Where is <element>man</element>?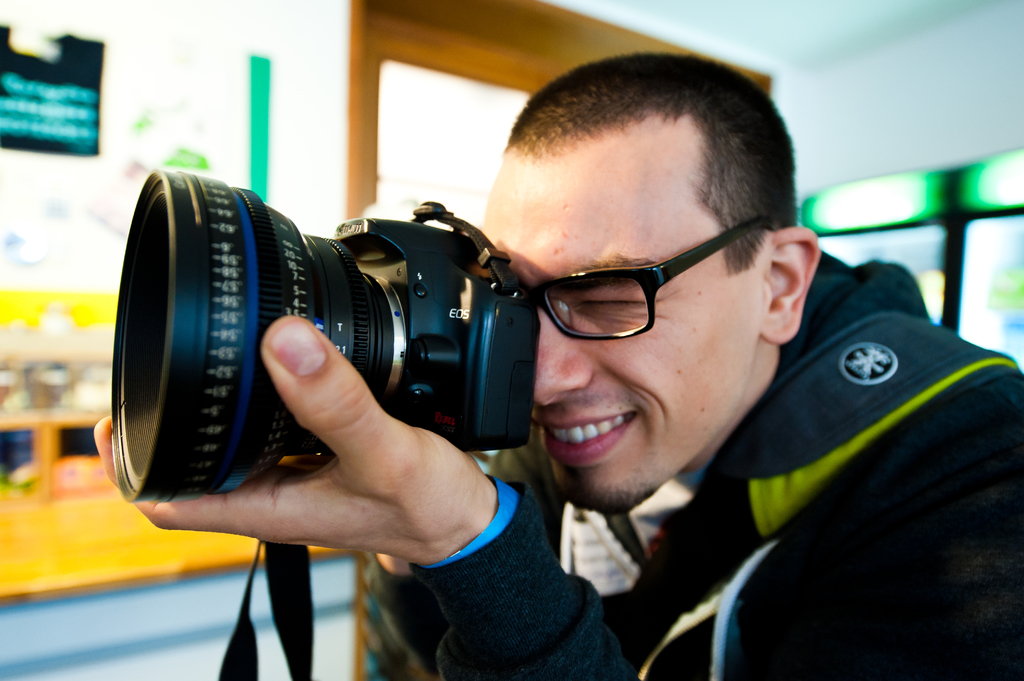
249,47,1001,664.
